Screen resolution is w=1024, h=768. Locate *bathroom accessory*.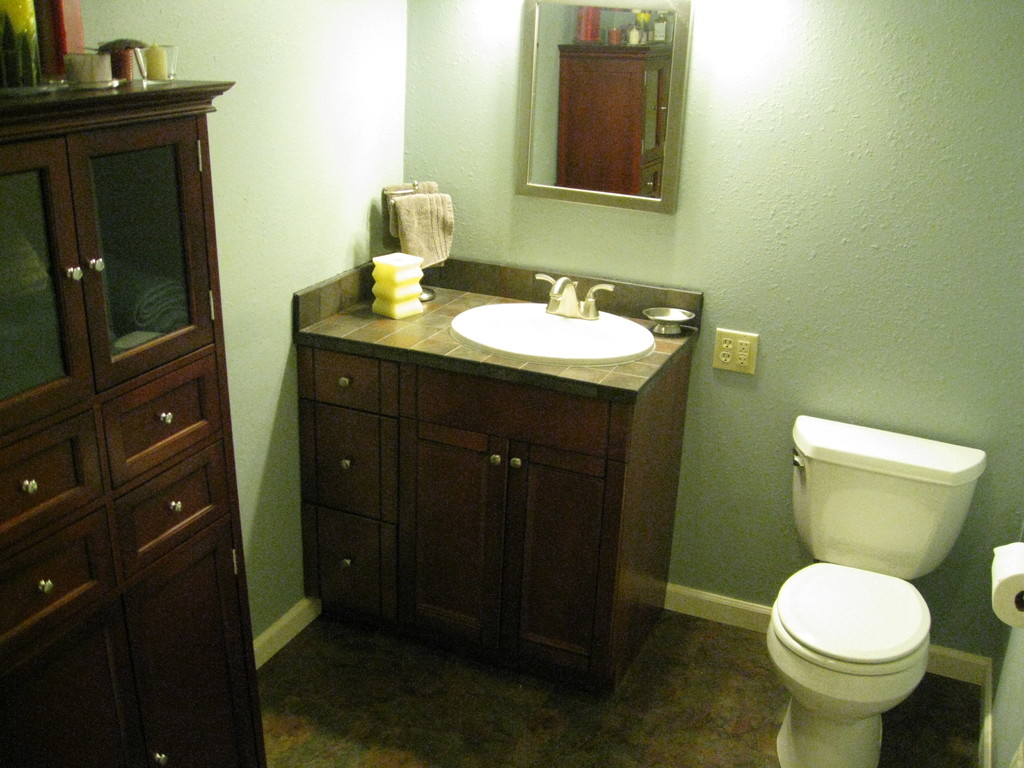
[left=980, top=516, right=1023, bottom=643].
